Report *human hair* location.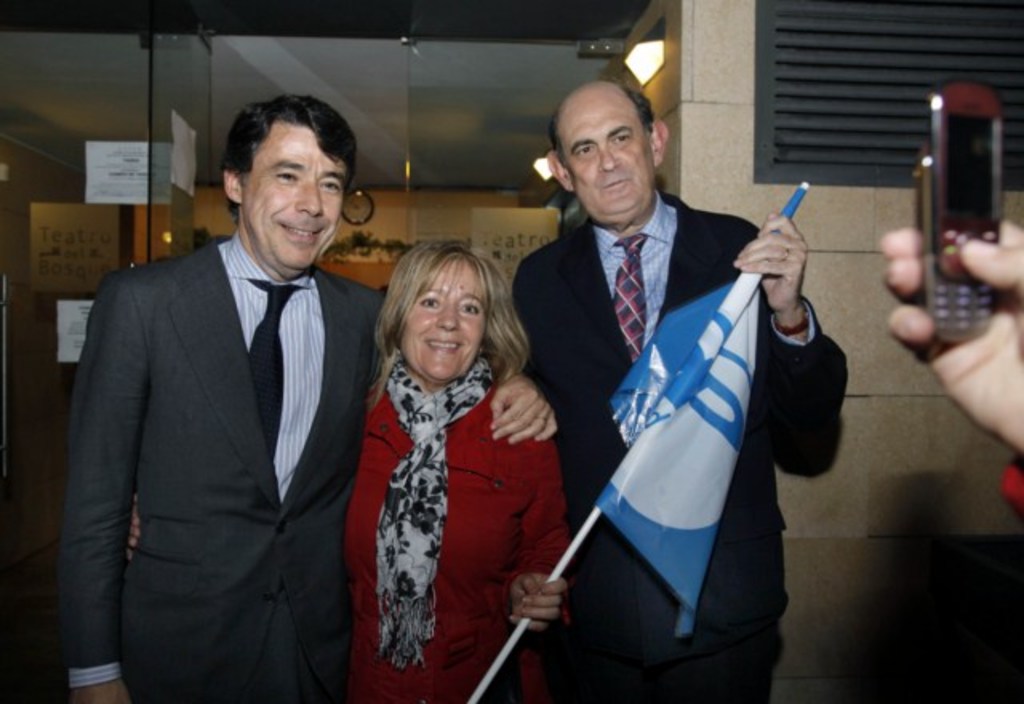
Report: l=549, t=75, r=656, b=170.
